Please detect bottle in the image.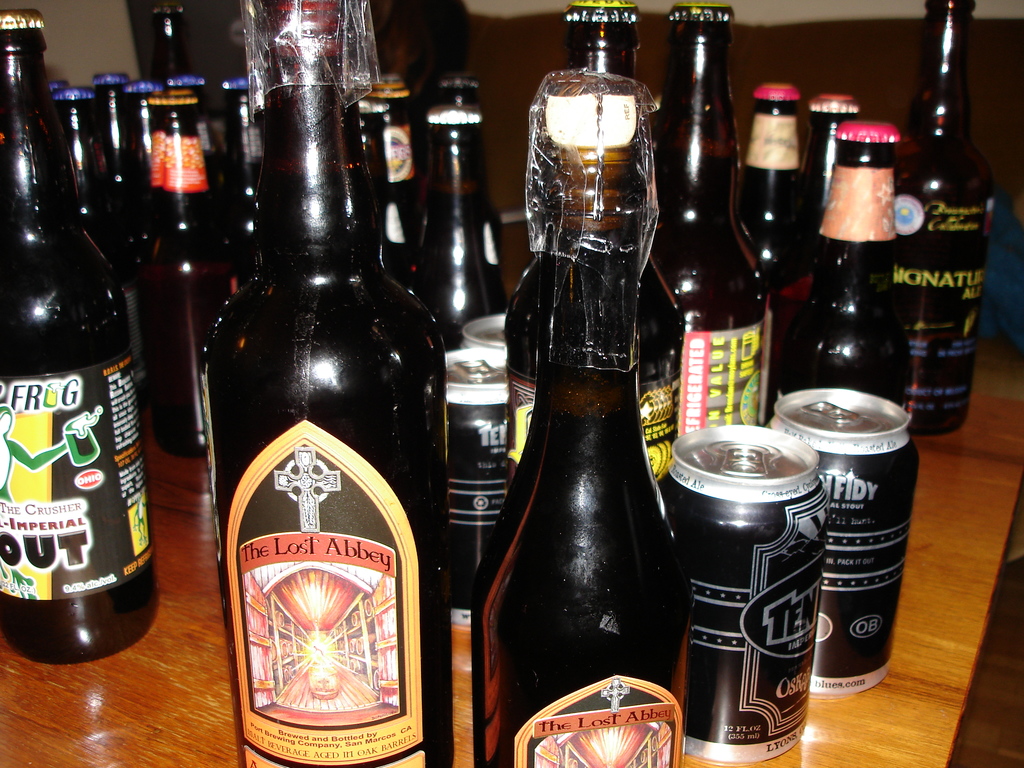
l=464, t=70, r=684, b=767.
